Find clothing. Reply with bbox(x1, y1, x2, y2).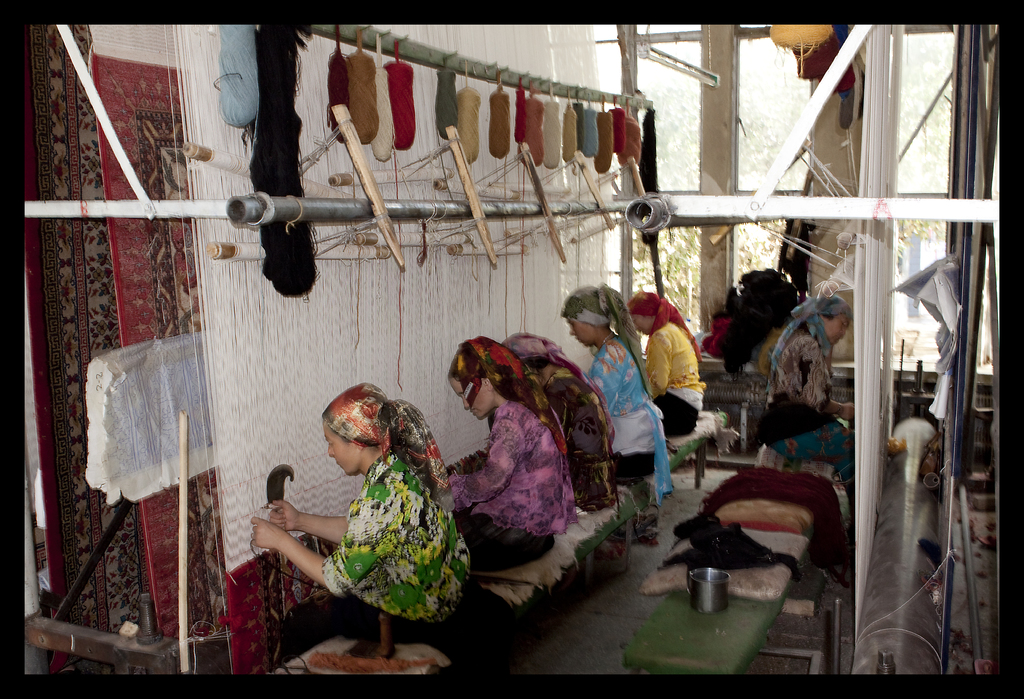
bbox(738, 307, 785, 378).
